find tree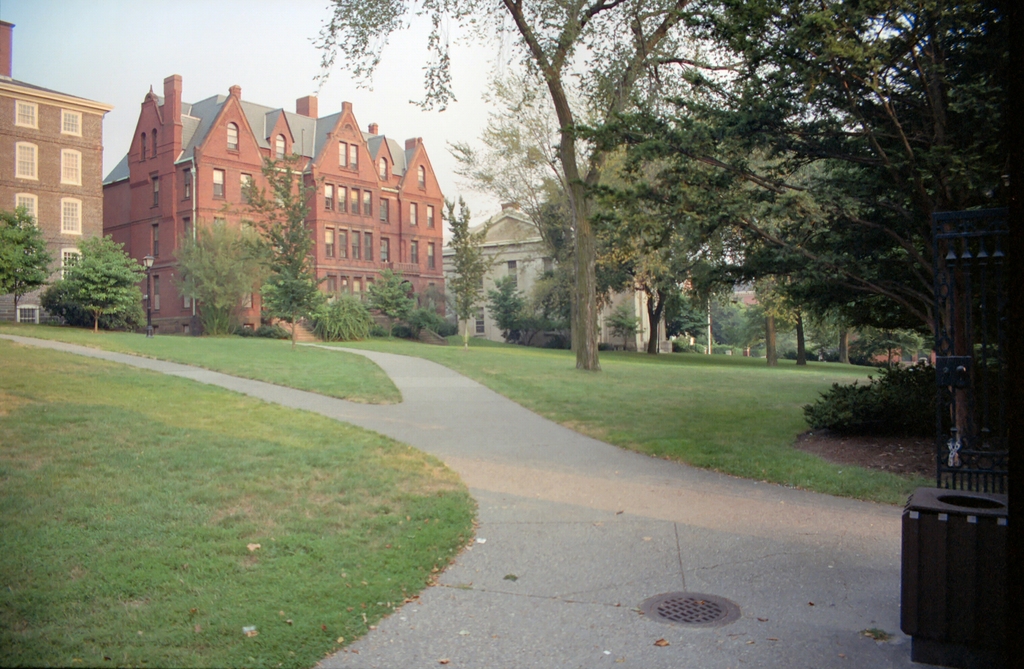
315 0 829 374
